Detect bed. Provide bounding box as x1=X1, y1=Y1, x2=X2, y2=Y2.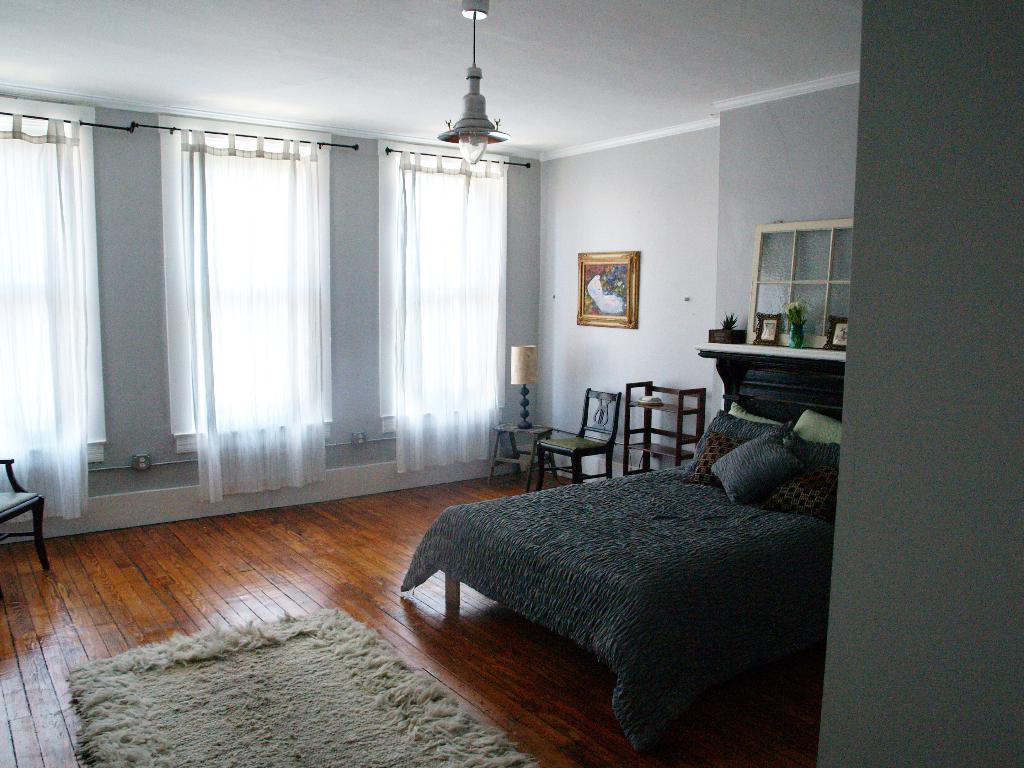
x1=412, y1=344, x2=827, y2=751.
